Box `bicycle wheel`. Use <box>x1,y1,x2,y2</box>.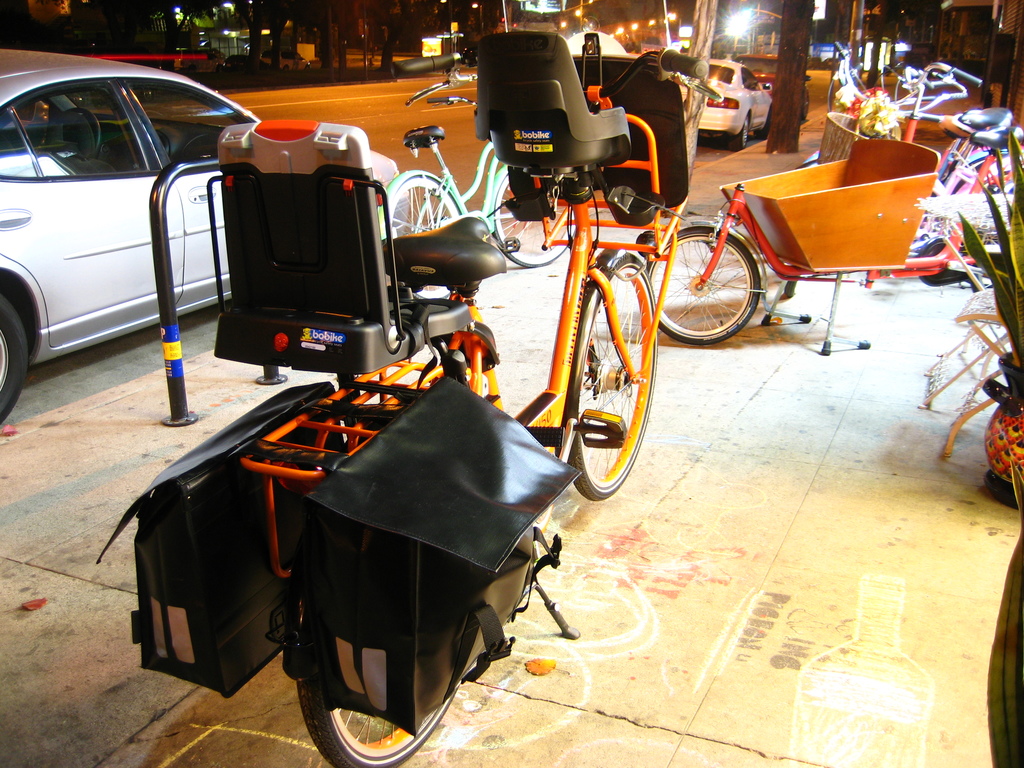
<box>959,166,1023,296</box>.
